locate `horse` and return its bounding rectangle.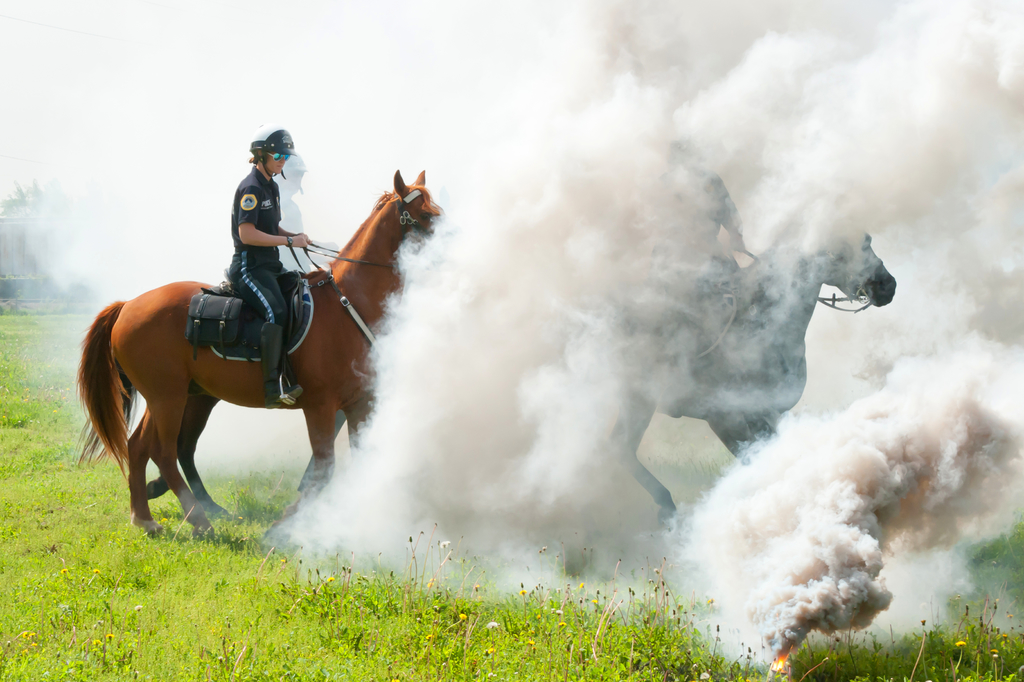
BBox(560, 191, 896, 522).
